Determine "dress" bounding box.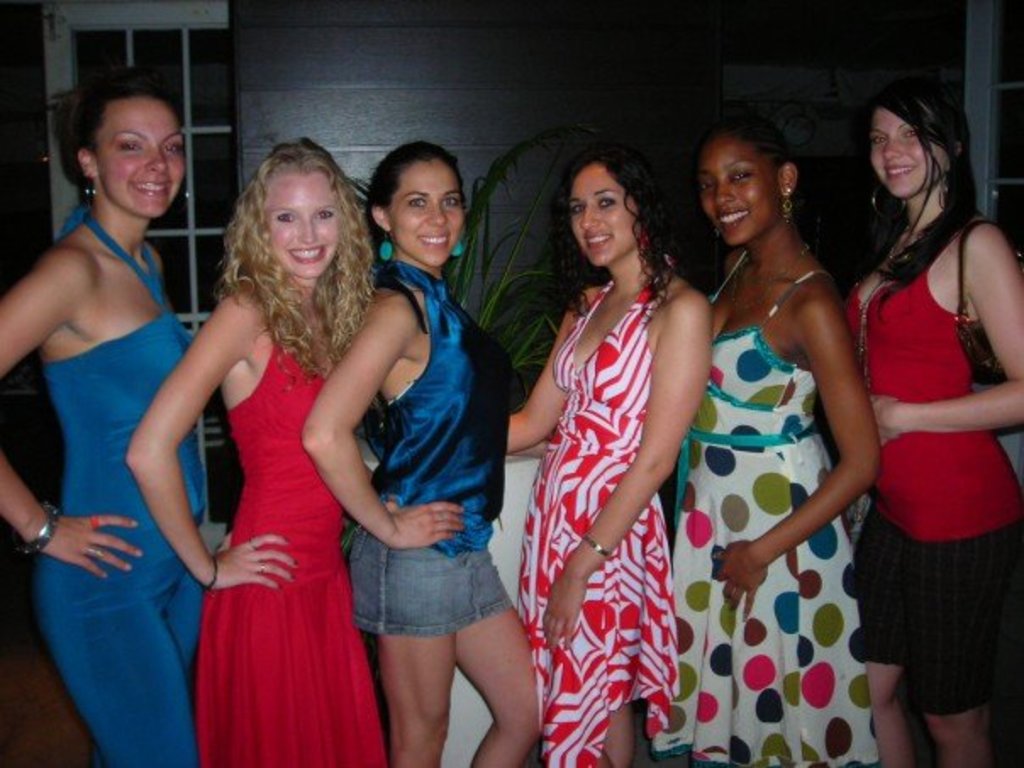
Determined: BBox(653, 246, 875, 766).
